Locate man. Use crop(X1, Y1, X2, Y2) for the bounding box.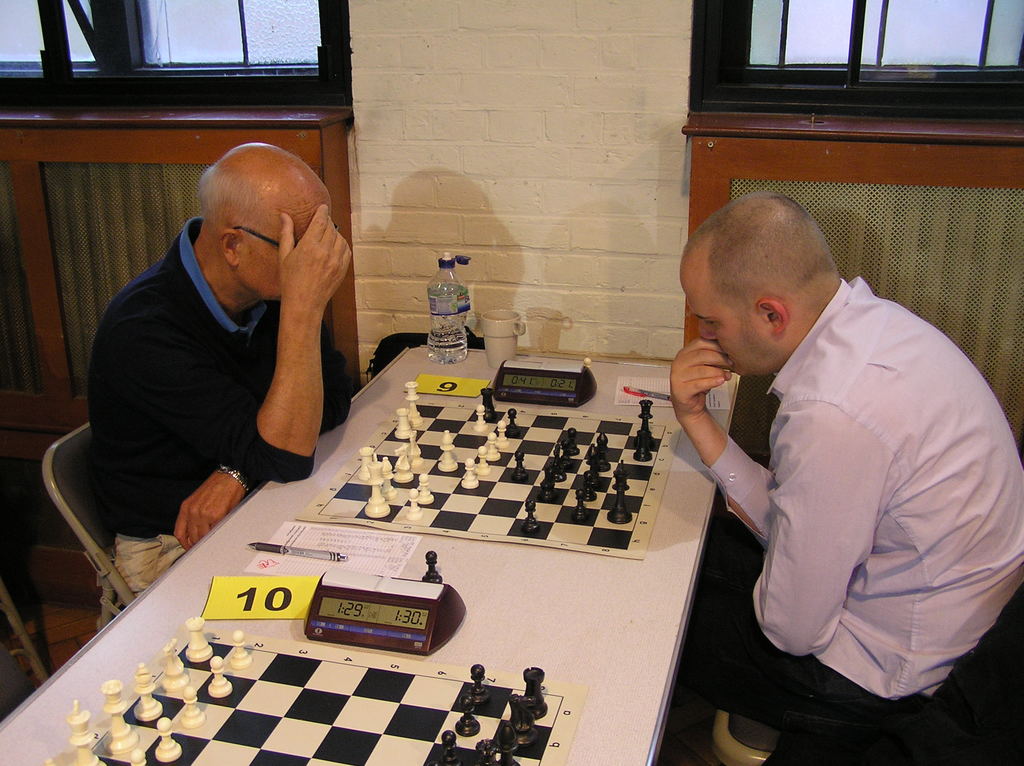
crop(58, 134, 378, 540).
